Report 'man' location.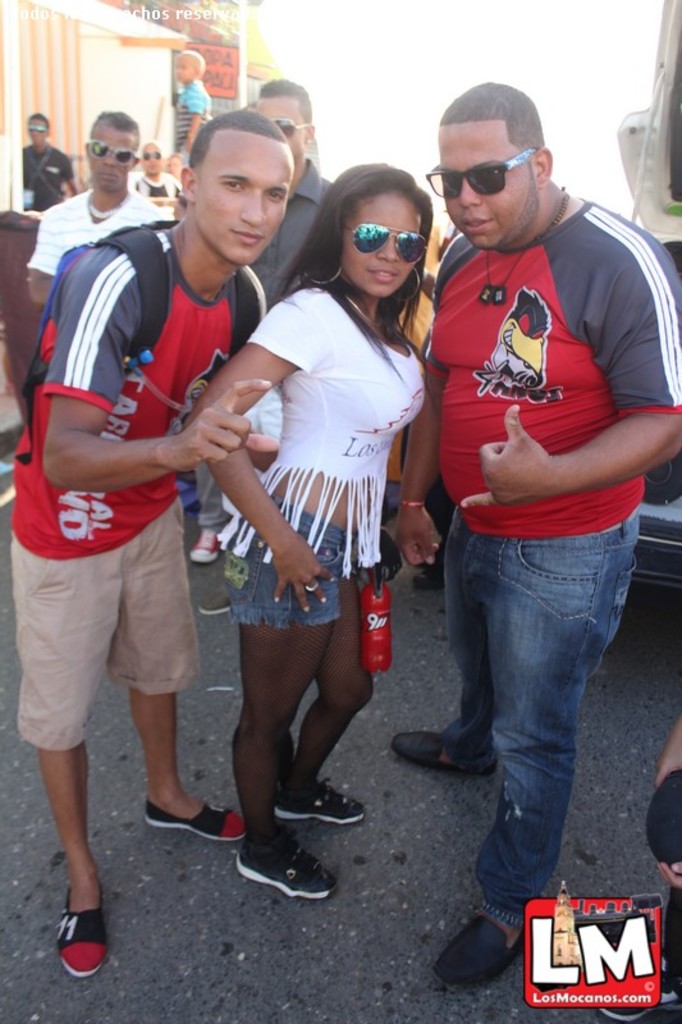
Report: 8, 110, 296, 977.
